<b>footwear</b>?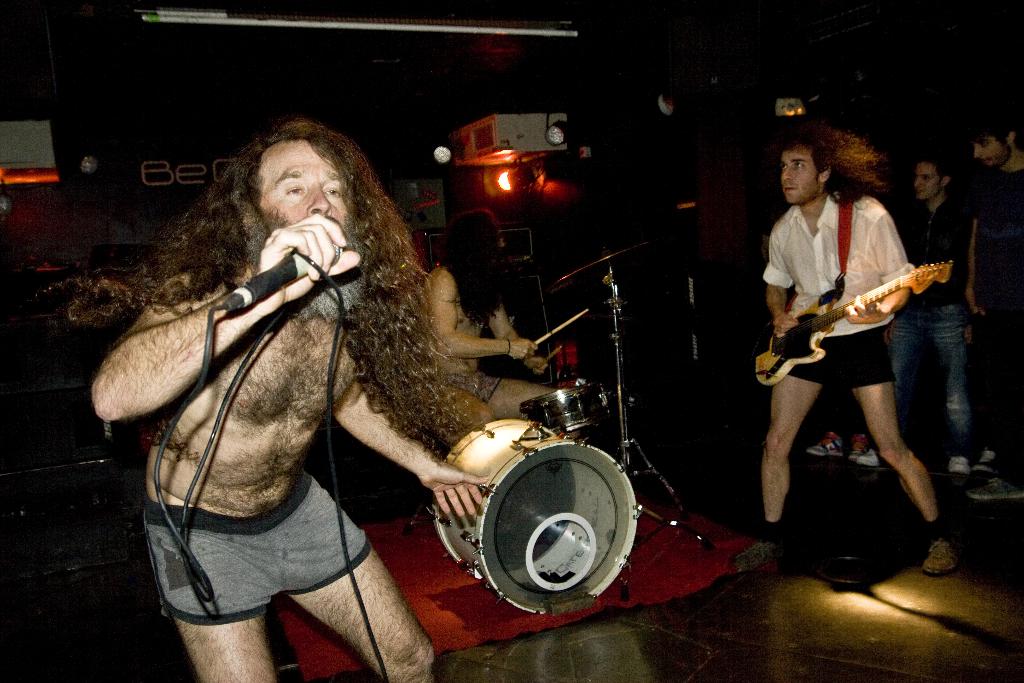
region(862, 447, 887, 466)
